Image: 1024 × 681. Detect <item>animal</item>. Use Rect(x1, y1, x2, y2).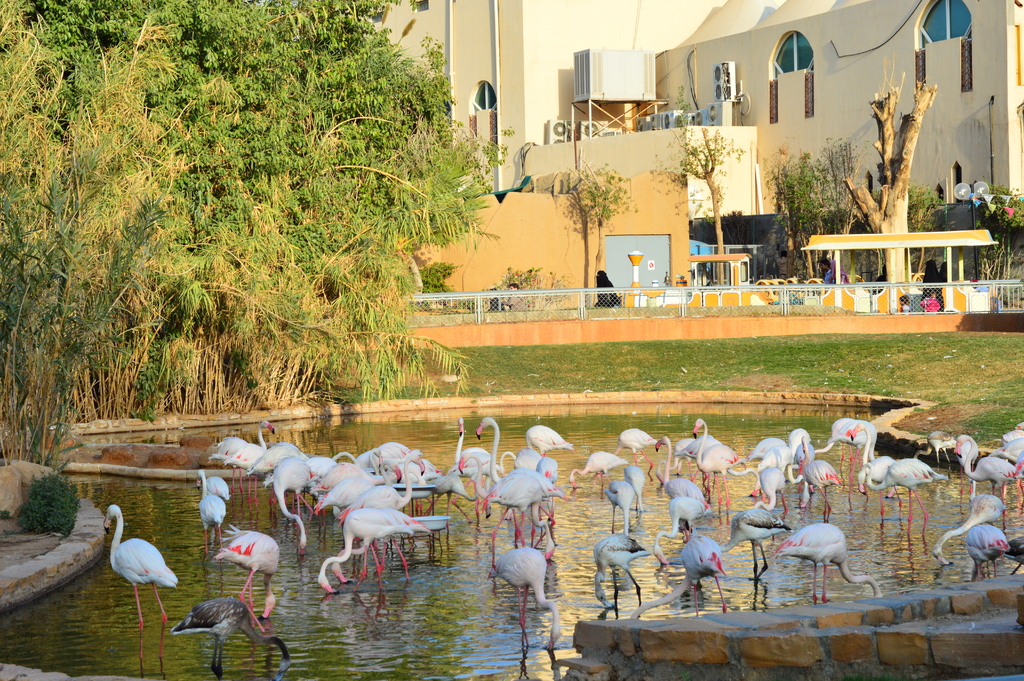
Rect(474, 416, 553, 490).
